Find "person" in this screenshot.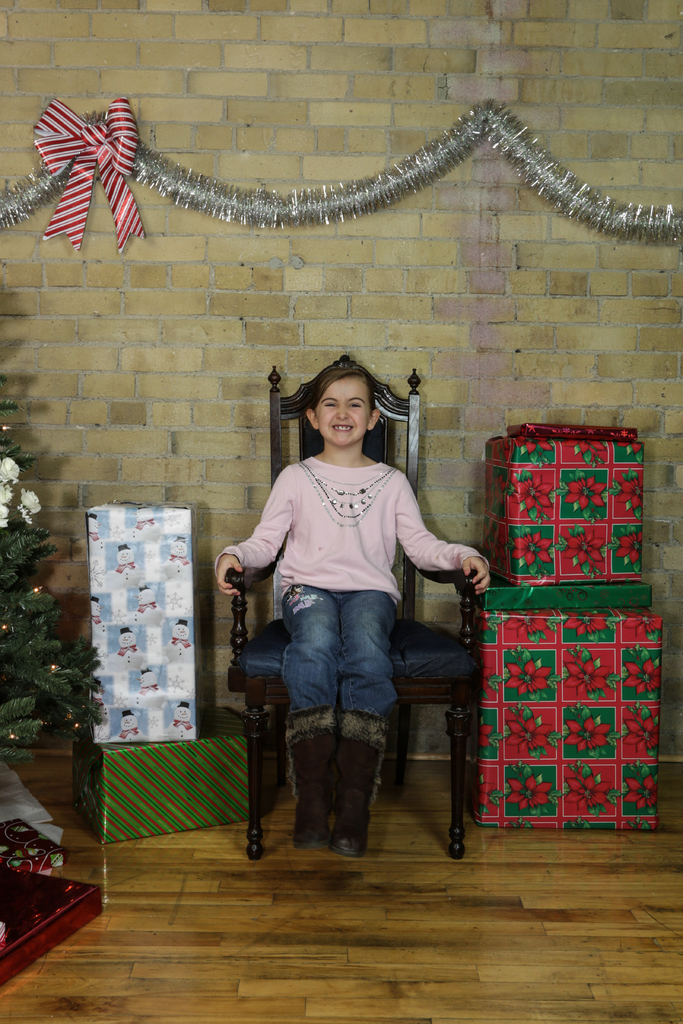
The bounding box for "person" is pyautogui.locateOnScreen(259, 419, 468, 865).
